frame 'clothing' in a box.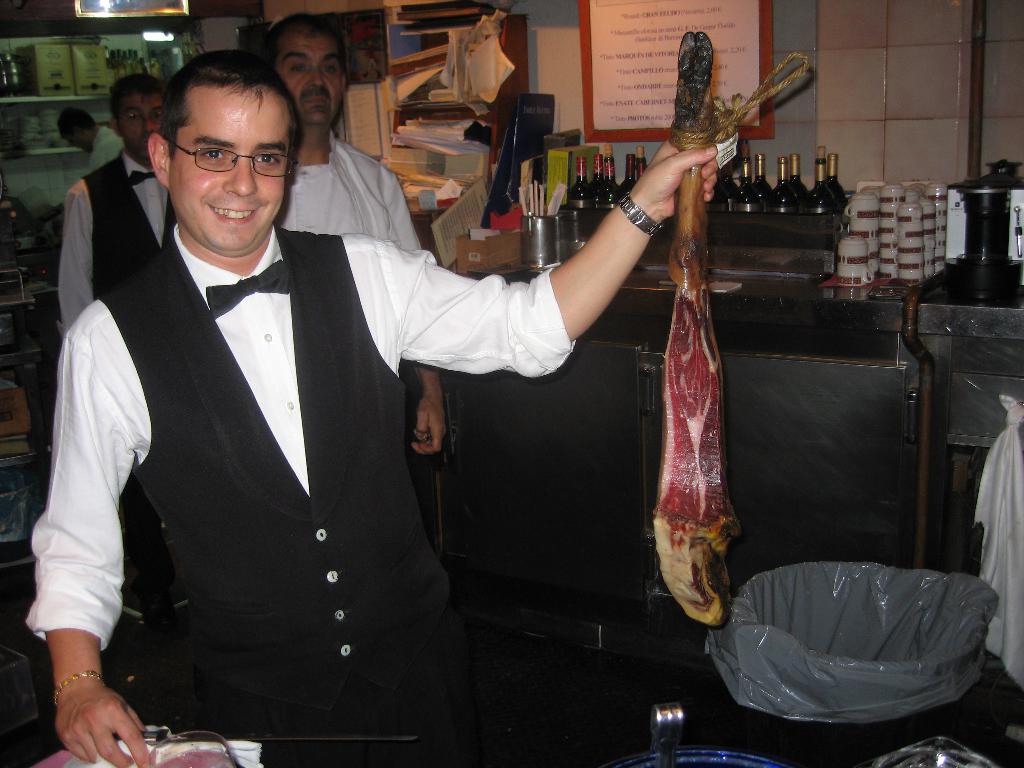
{"left": 55, "top": 143, "right": 177, "bottom": 595}.
